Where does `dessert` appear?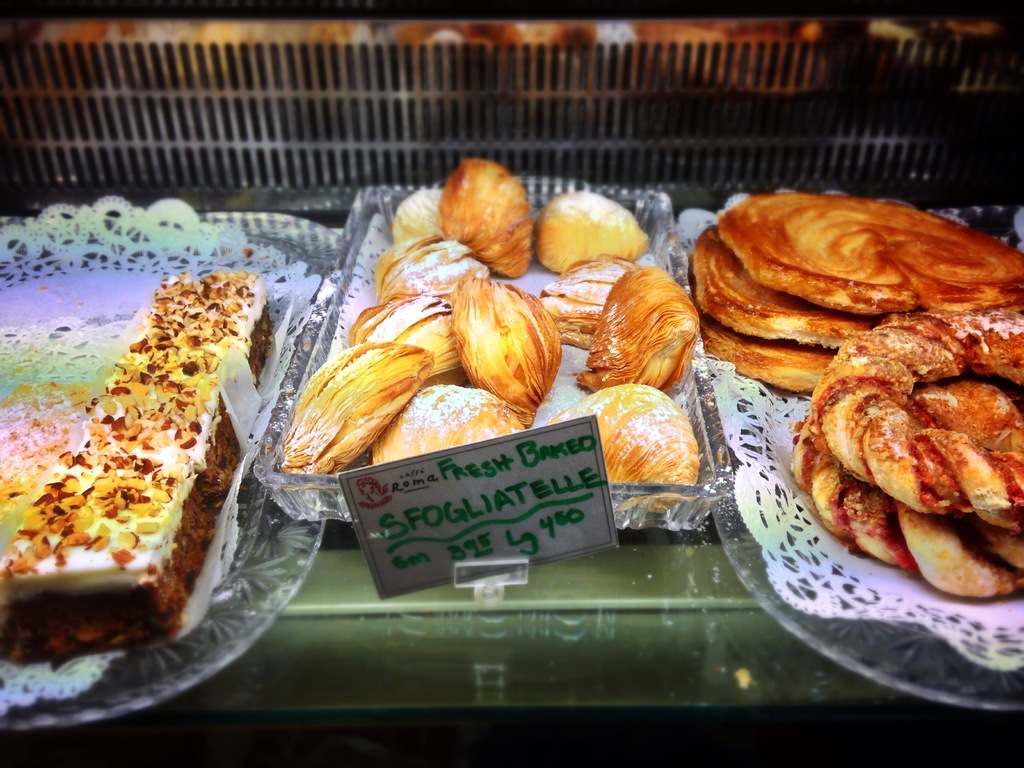
Appears at region(389, 186, 449, 242).
